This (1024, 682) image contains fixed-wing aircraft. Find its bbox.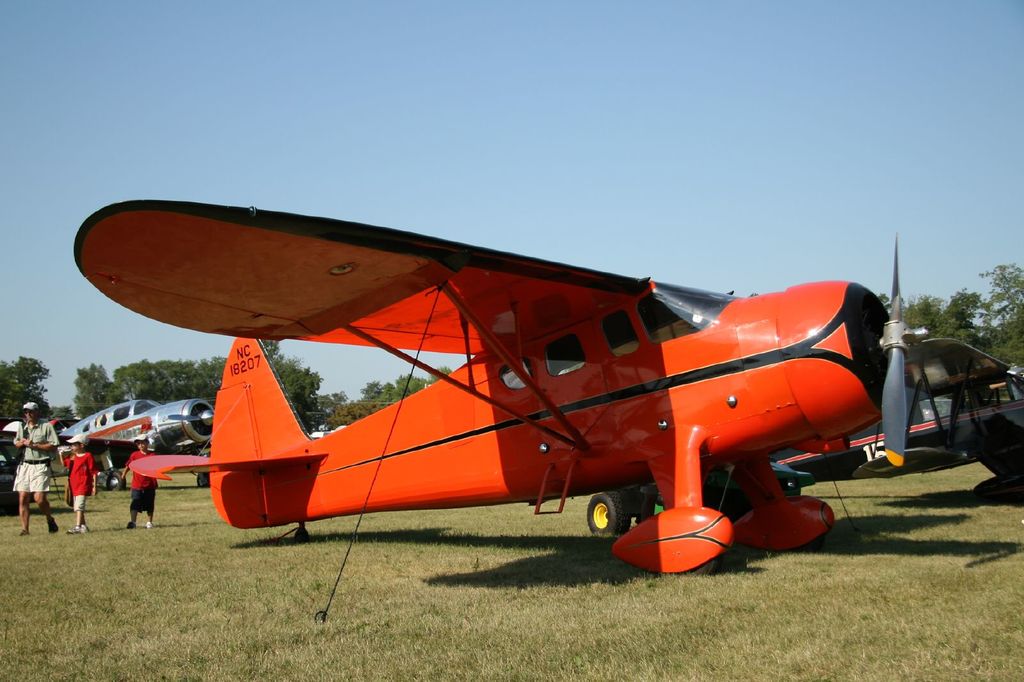
box(72, 198, 932, 583).
